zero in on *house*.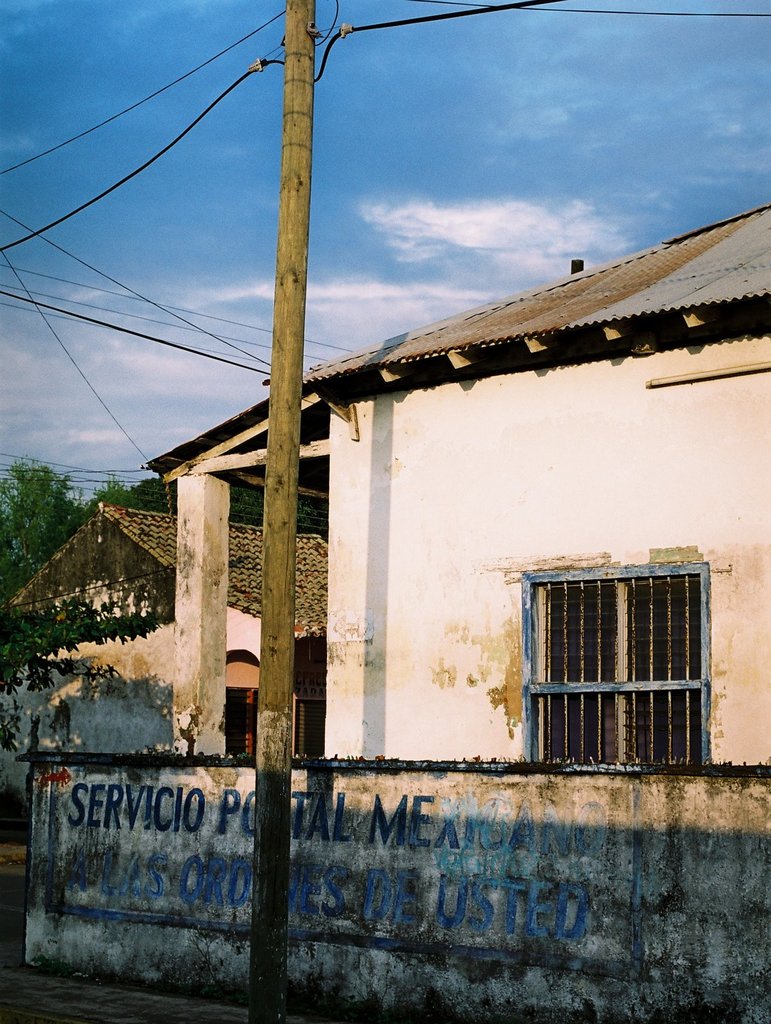
Zeroed in: x1=138 y1=204 x2=770 y2=760.
